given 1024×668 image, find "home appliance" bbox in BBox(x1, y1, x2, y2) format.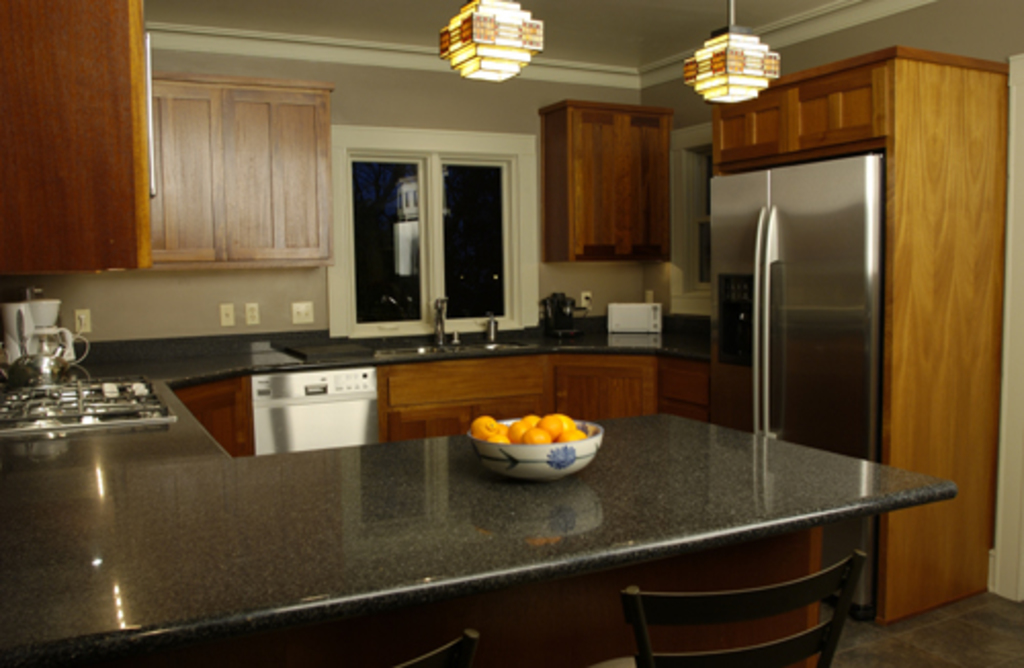
BBox(709, 154, 885, 617).
